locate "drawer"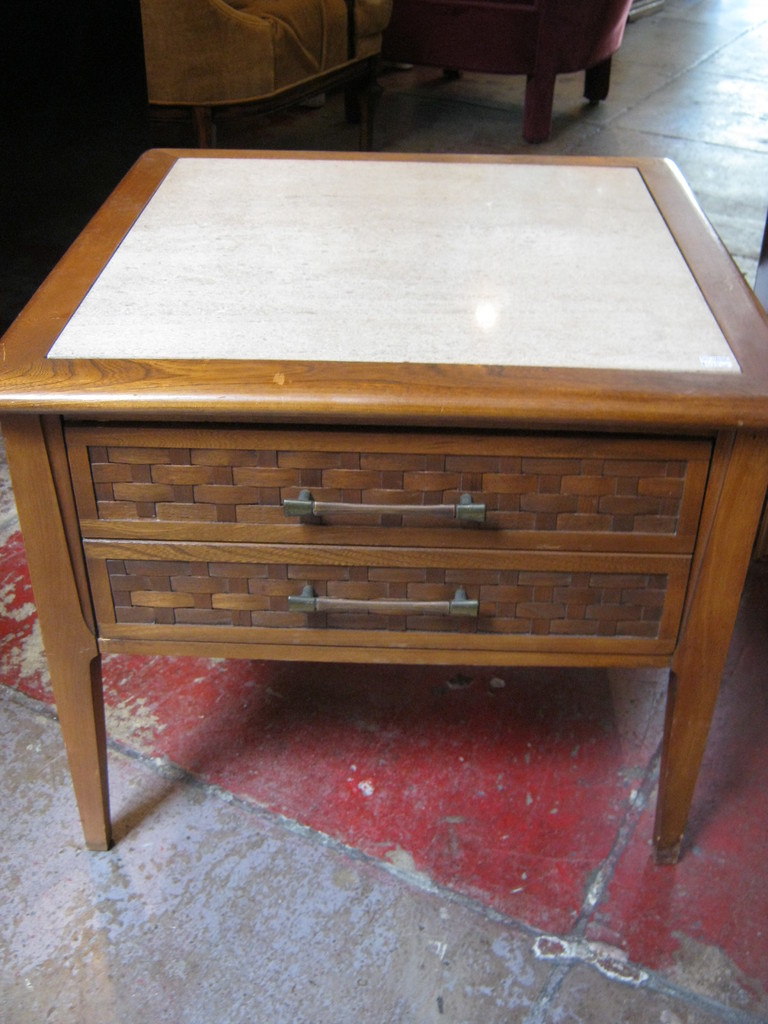
61,421,722,548
